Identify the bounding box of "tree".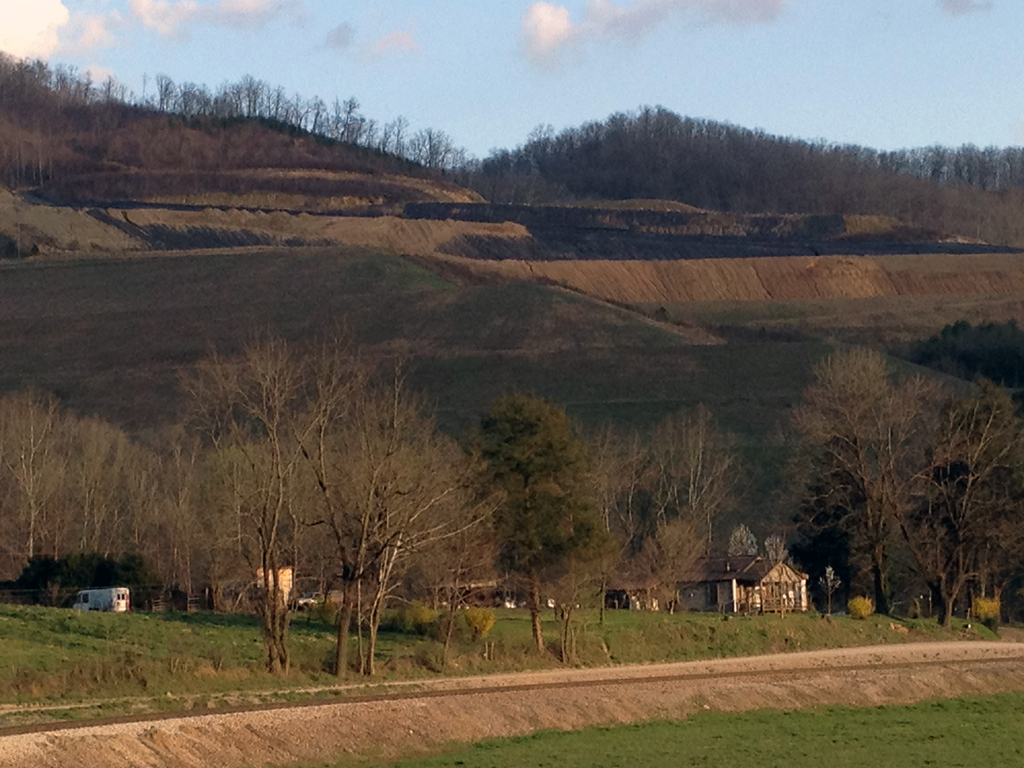
4:376:162:539.
